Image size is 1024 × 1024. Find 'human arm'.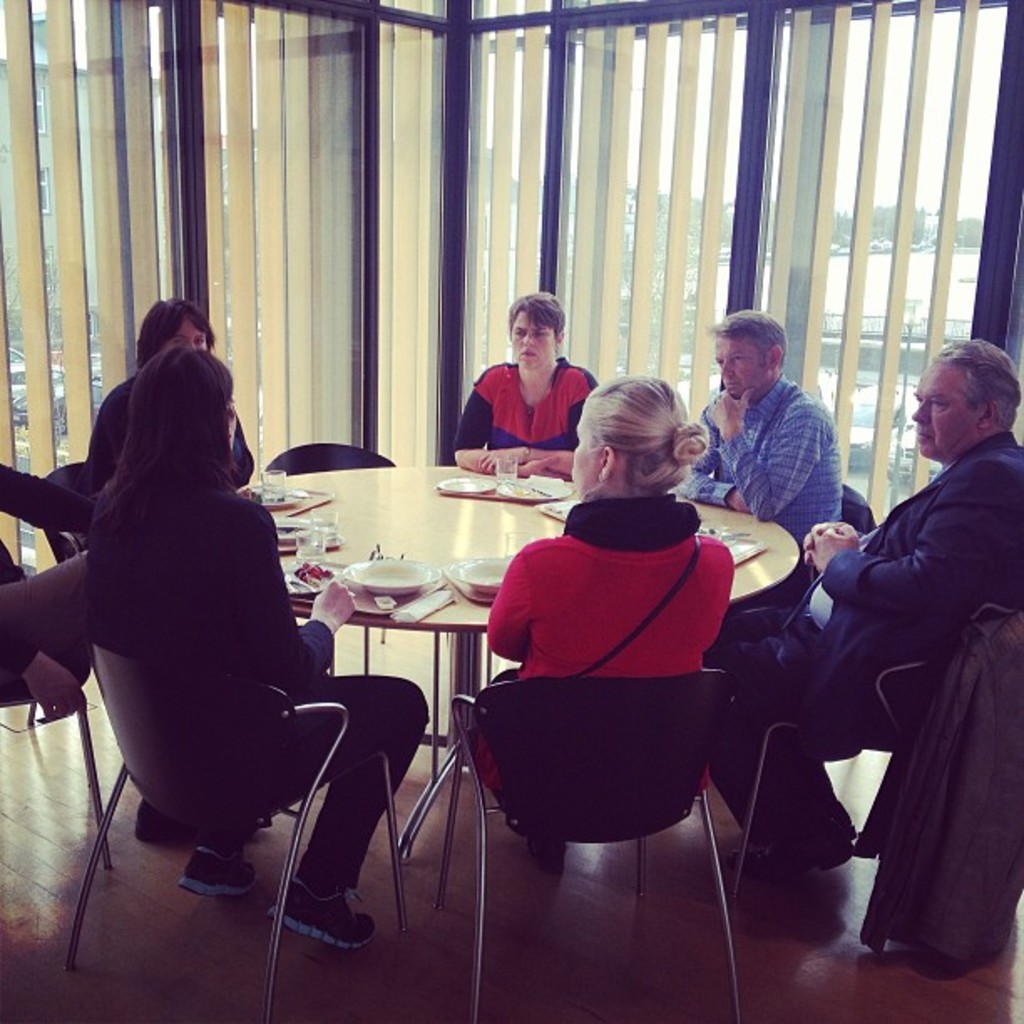
[left=470, top=380, right=599, bottom=477].
